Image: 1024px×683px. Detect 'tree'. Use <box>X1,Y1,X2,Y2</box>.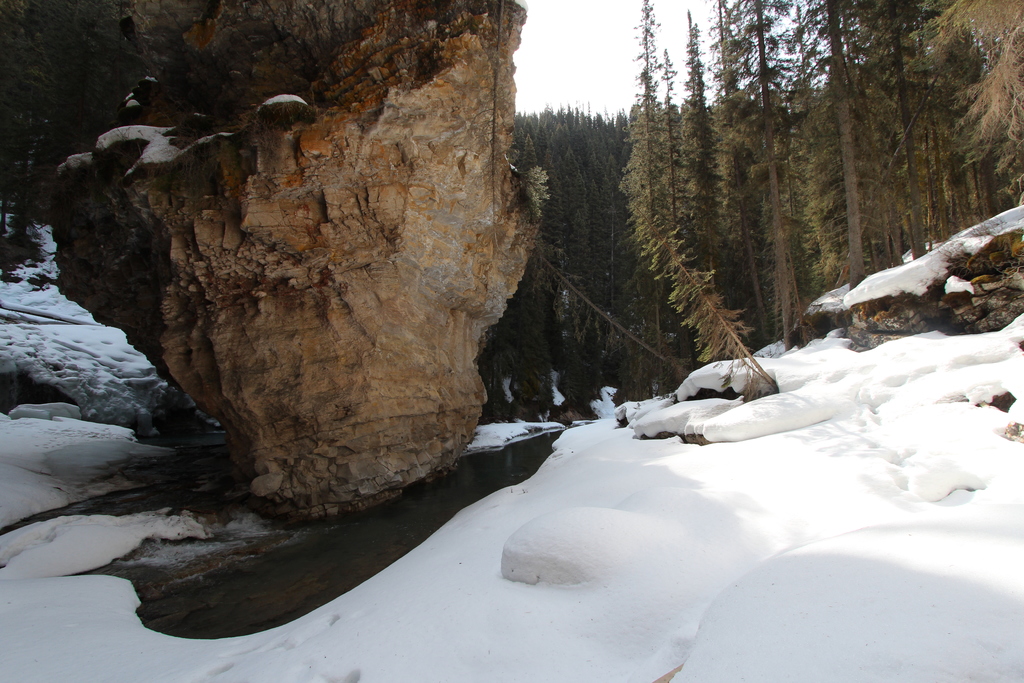
<box>792,0,841,318</box>.
